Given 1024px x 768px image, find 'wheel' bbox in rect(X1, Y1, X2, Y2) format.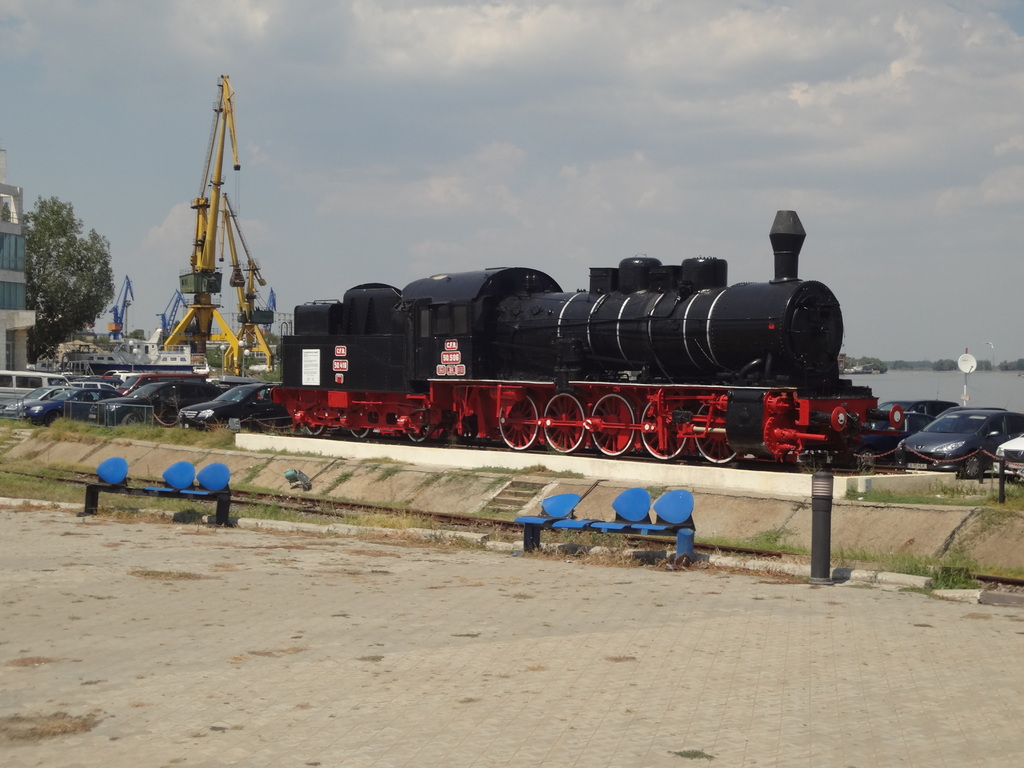
rect(411, 413, 428, 444).
